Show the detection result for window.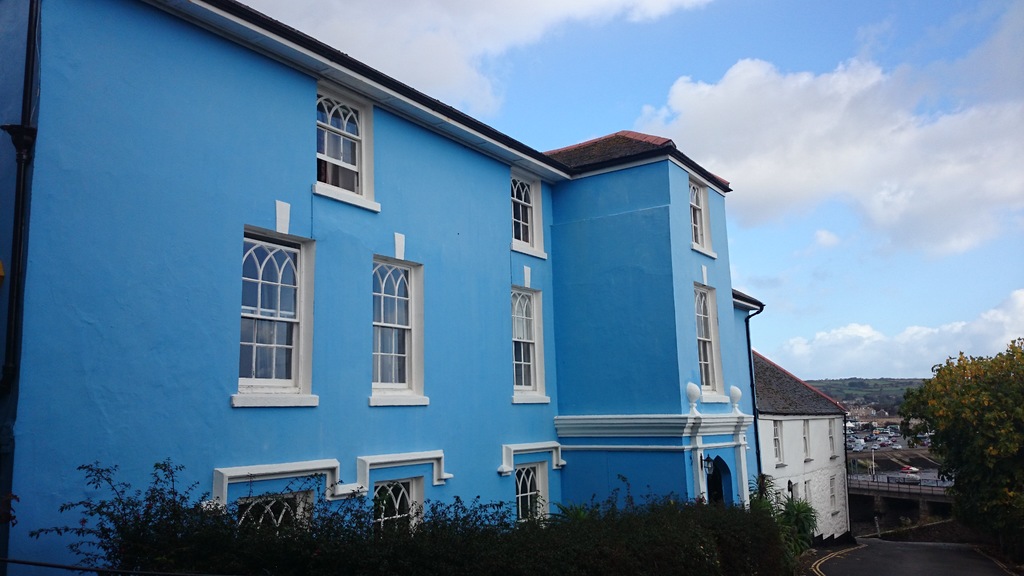
left=507, top=166, right=543, bottom=259.
